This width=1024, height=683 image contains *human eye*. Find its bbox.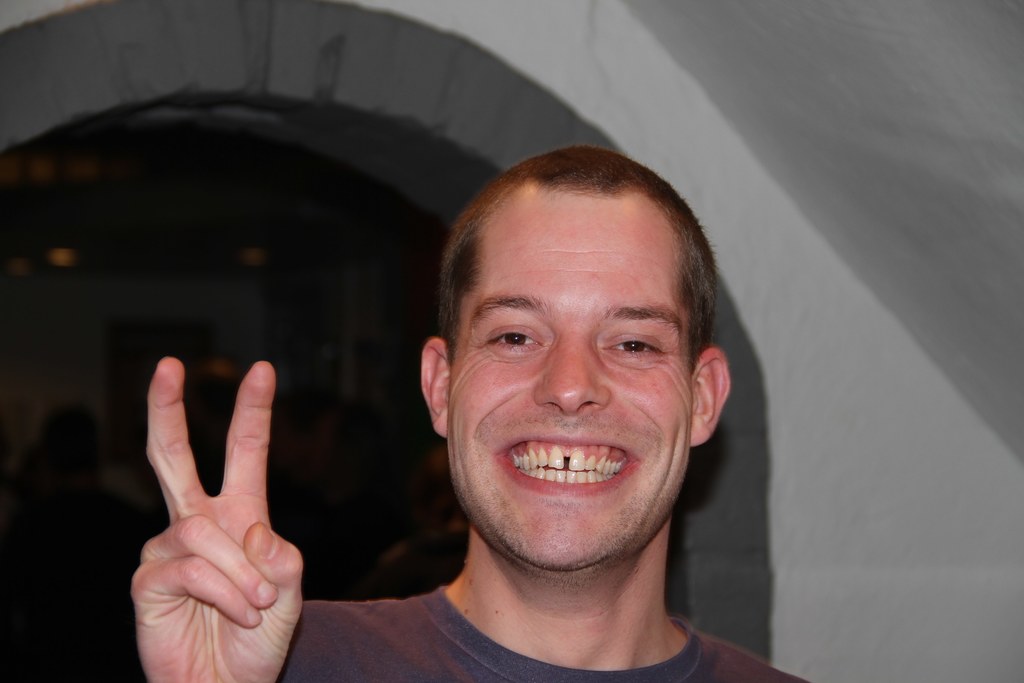
608,325,670,372.
